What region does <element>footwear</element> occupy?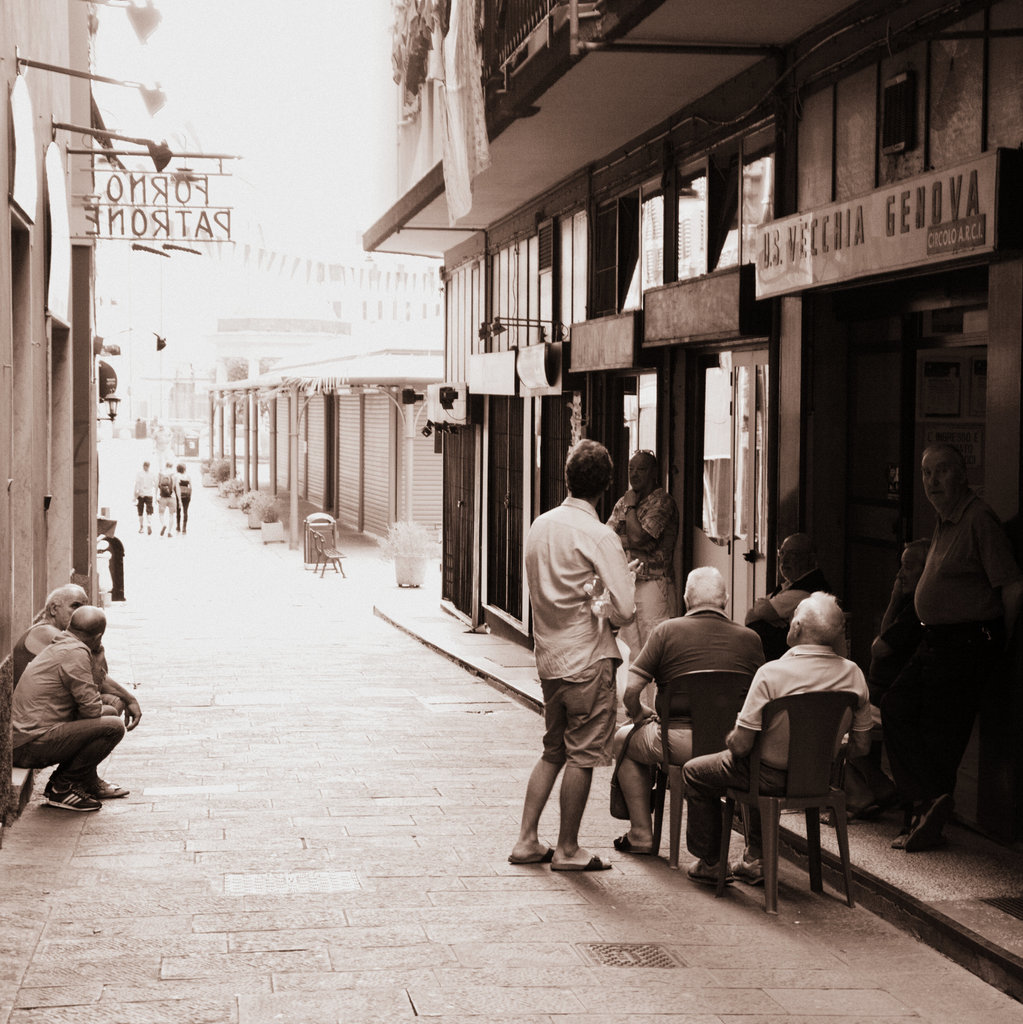
left=689, top=858, right=733, bottom=893.
